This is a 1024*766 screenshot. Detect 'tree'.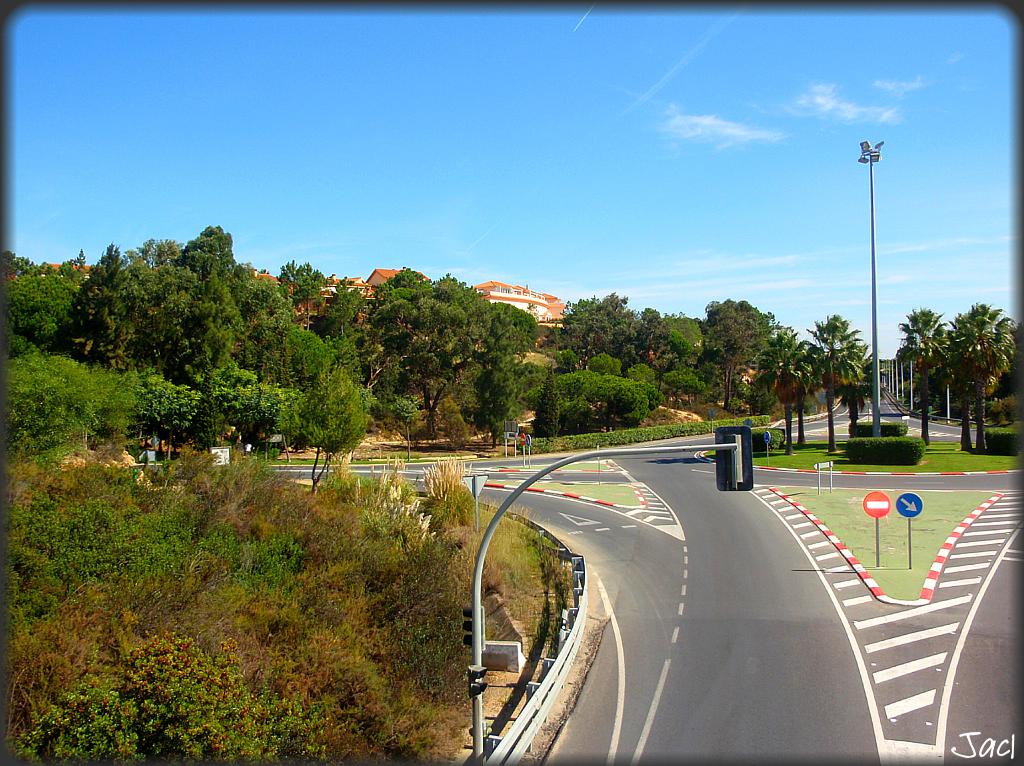
l=429, t=274, r=492, b=342.
